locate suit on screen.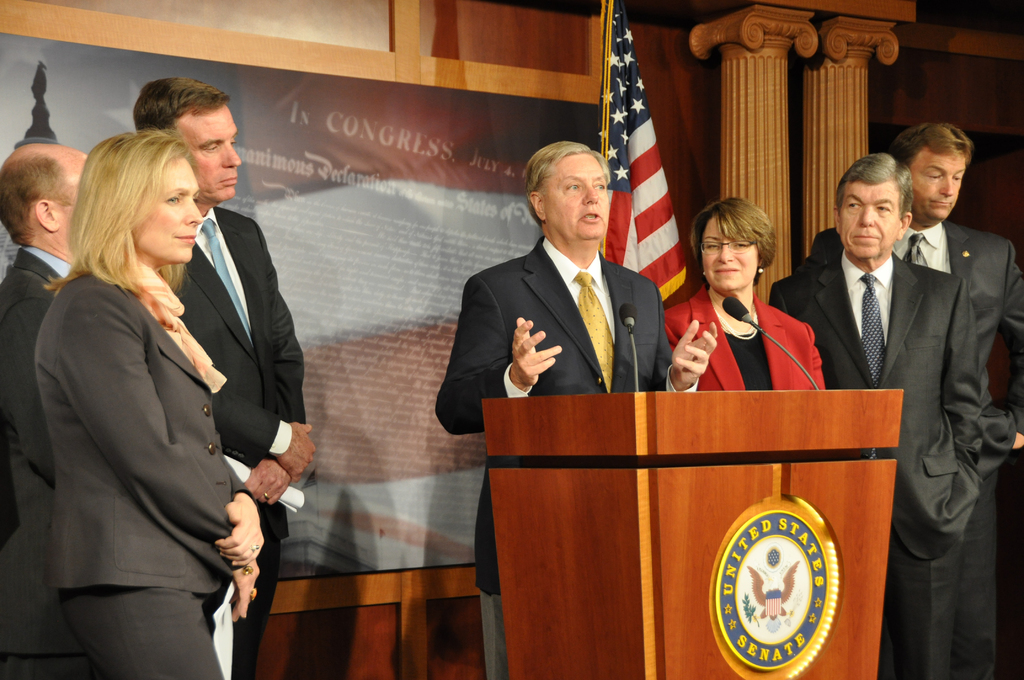
On screen at (808,225,1023,679).
